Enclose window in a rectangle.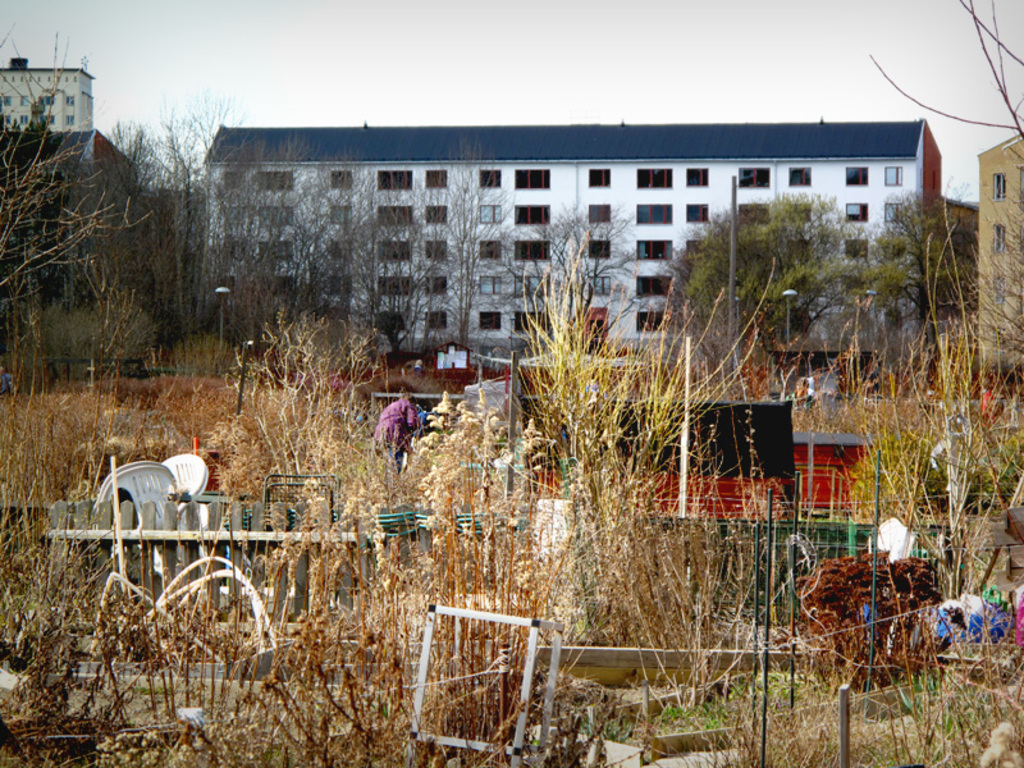
region(260, 242, 296, 261).
